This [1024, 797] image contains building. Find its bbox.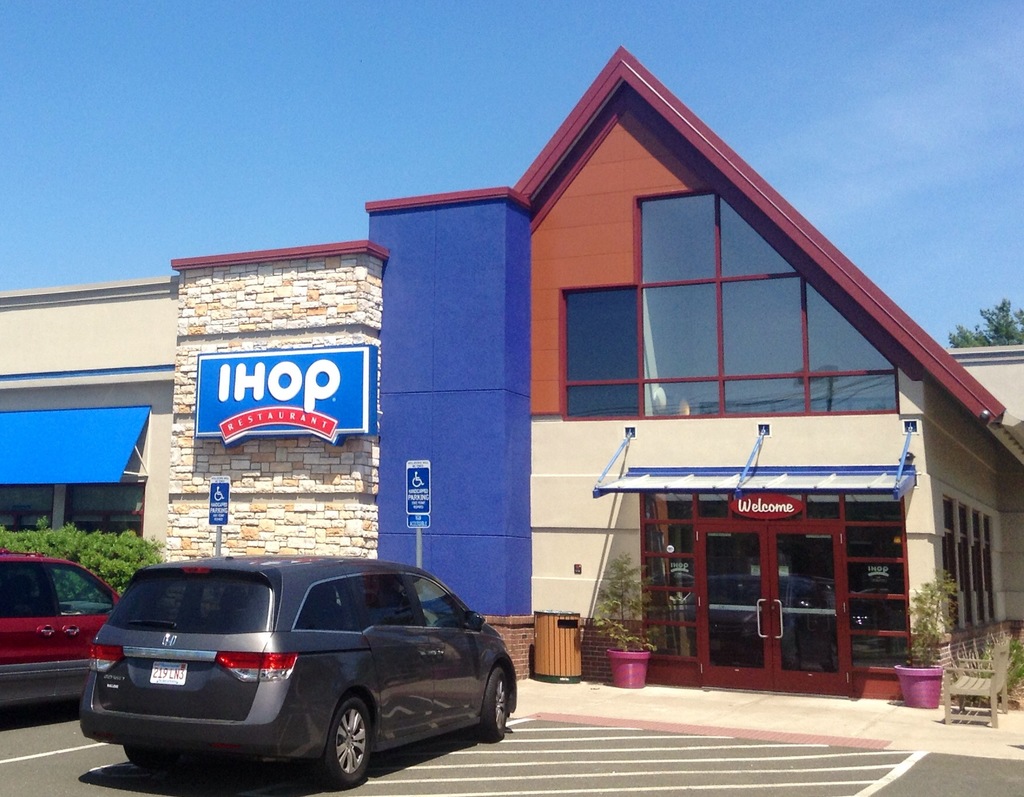
{"x1": 0, "y1": 39, "x2": 1023, "y2": 716}.
